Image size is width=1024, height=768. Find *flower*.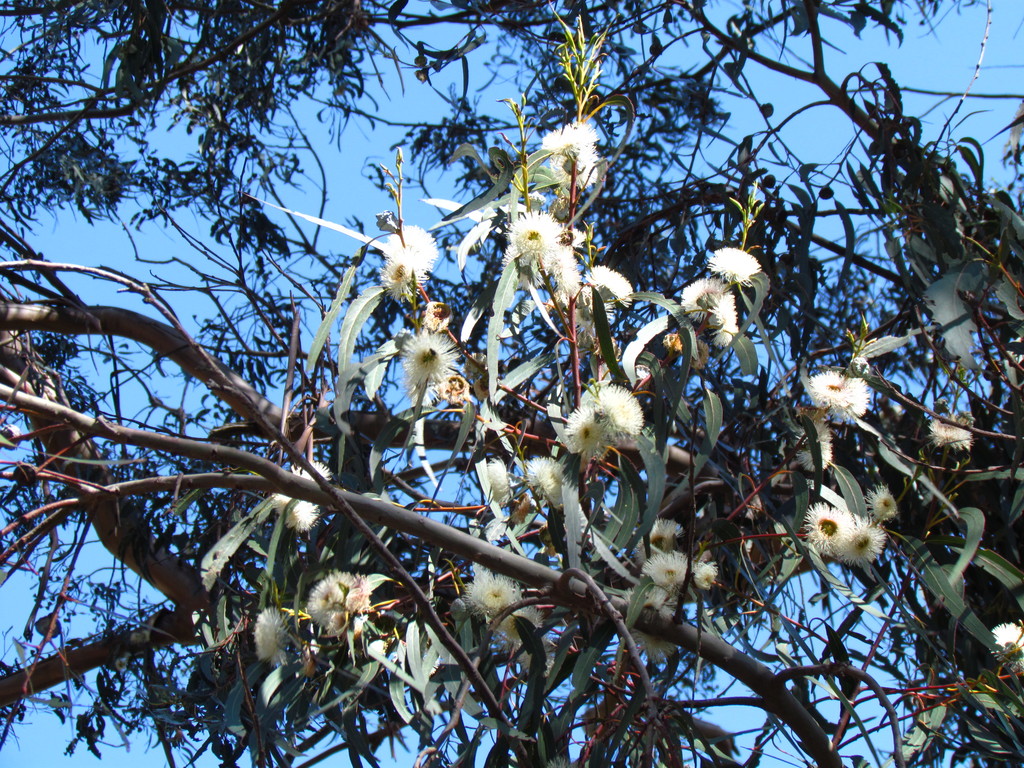
(851,352,877,379).
